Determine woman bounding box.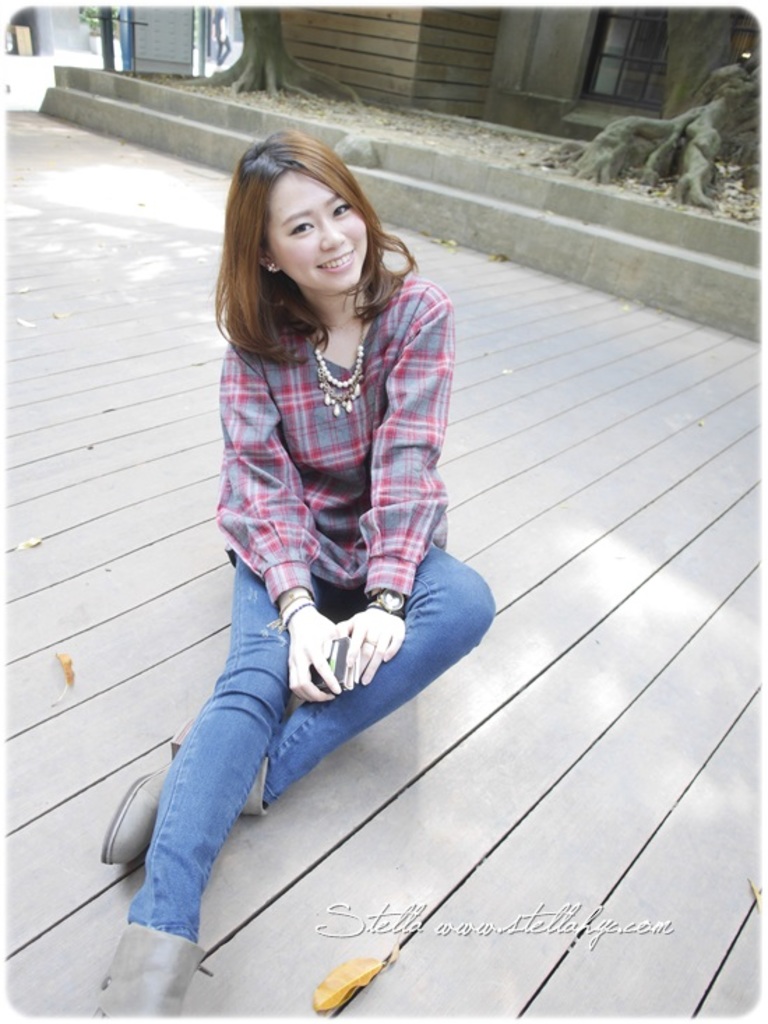
Determined: select_region(195, 129, 471, 665).
